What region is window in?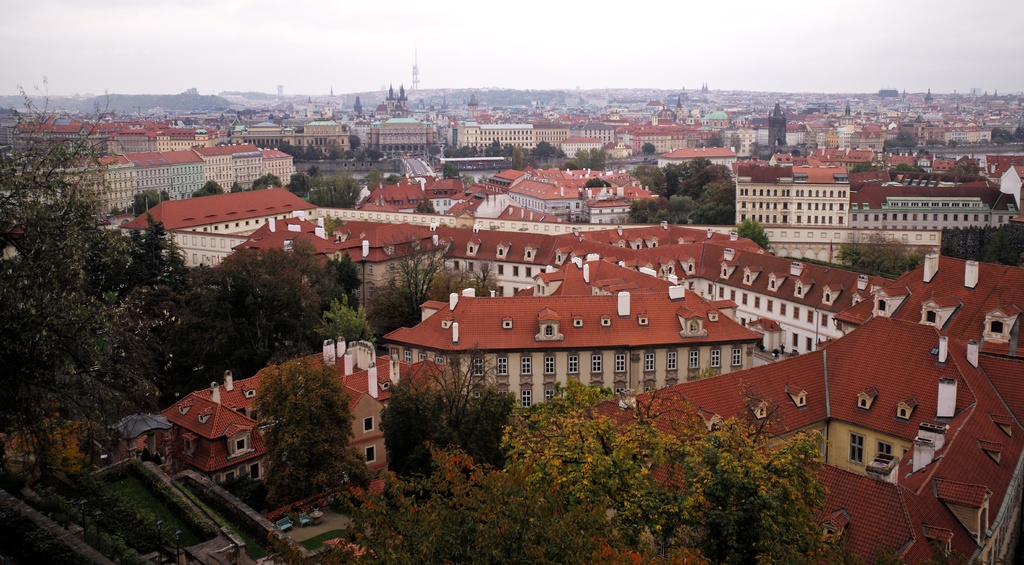
(474,390,482,398).
